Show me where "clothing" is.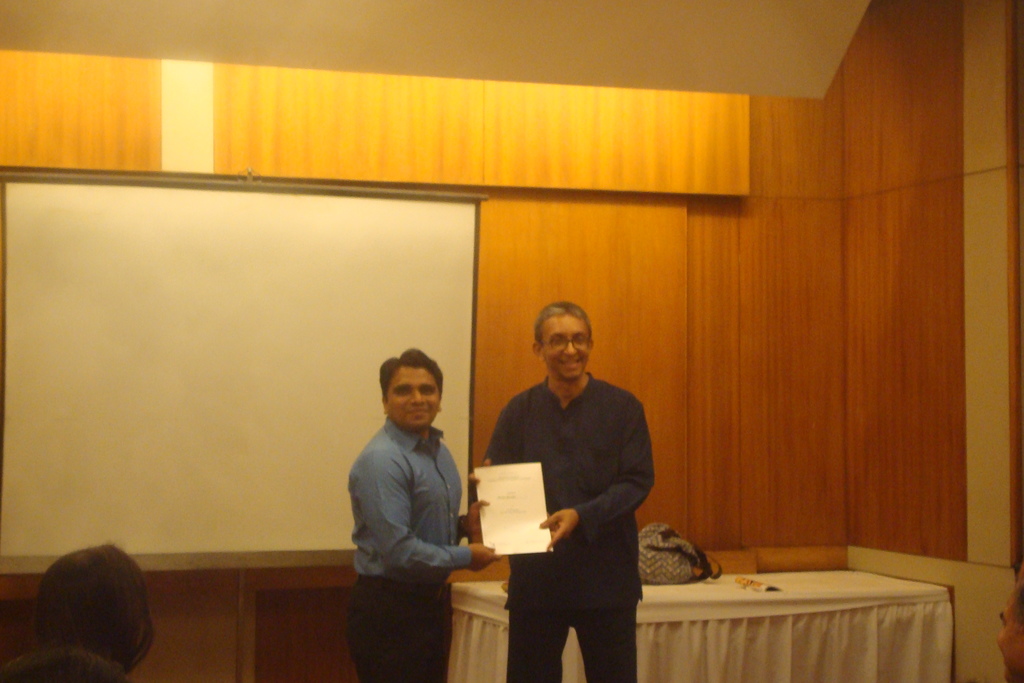
"clothing" is at <region>337, 408, 484, 611</region>.
